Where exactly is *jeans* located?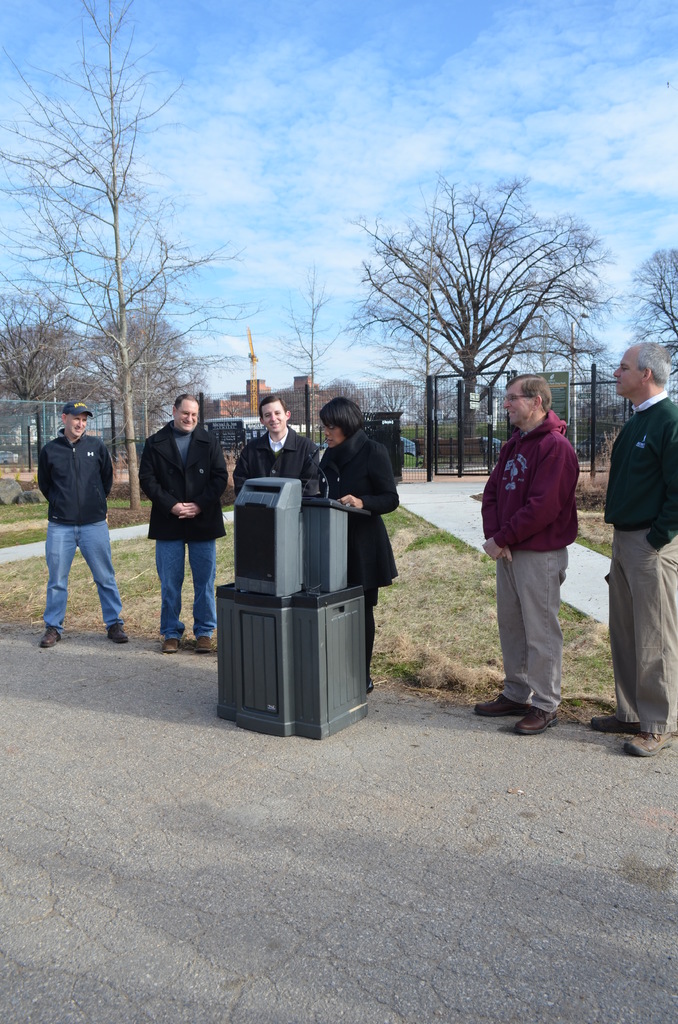
Its bounding box is region(152, 532, 216, 641).
